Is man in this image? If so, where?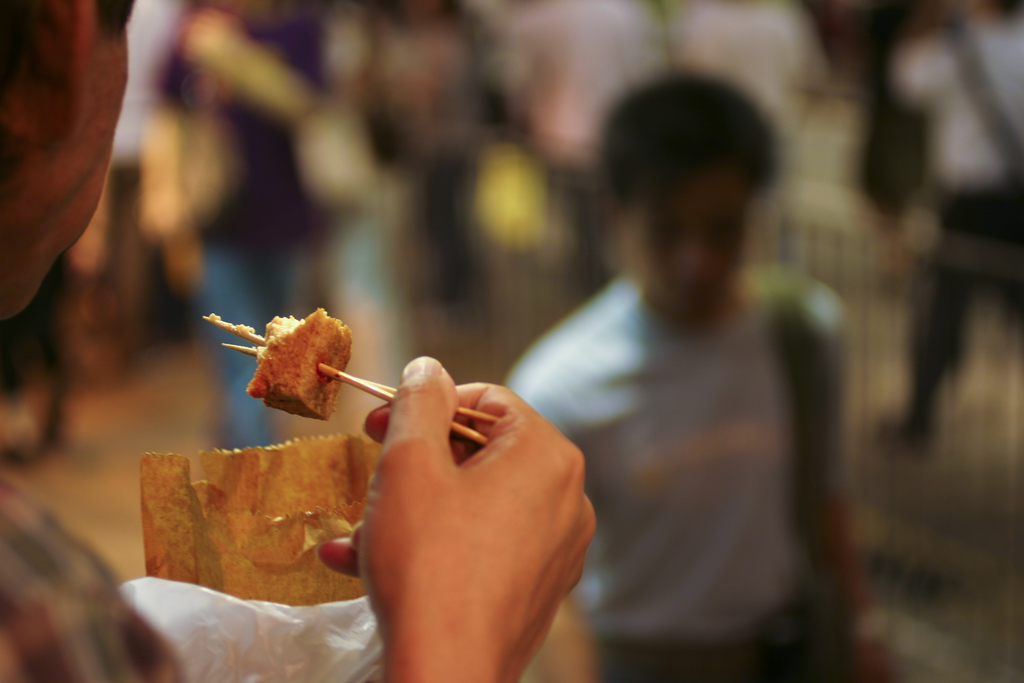
Yes, at x1=0, y1=0, x2=598, y2=682.
